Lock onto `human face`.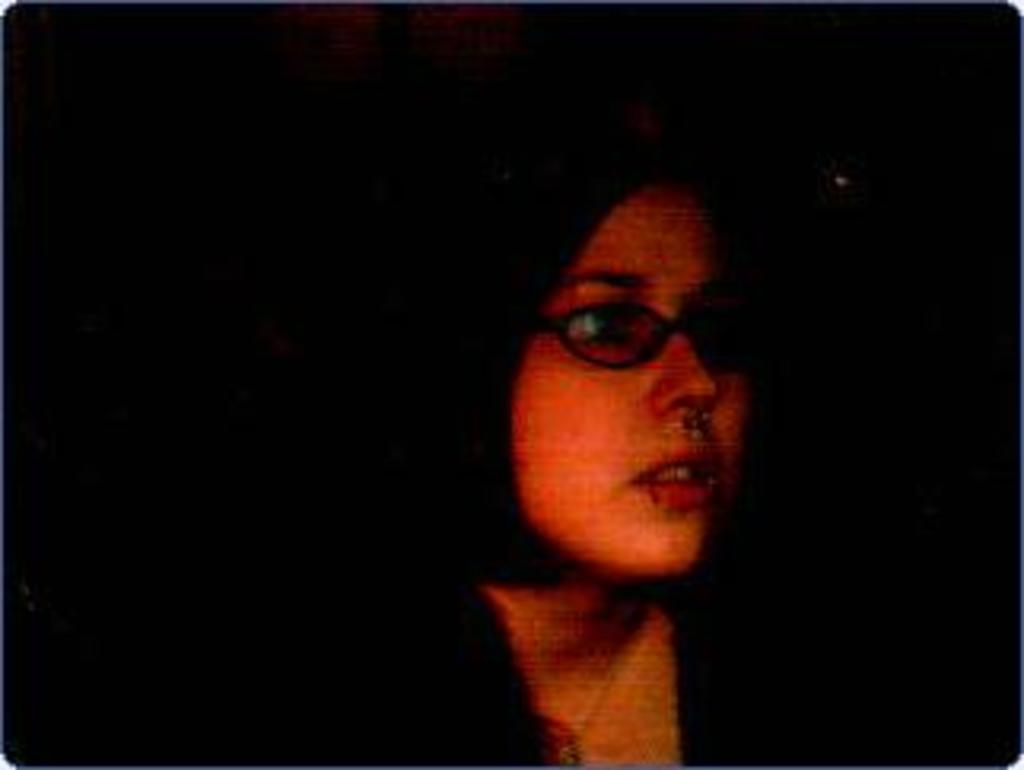
Locked: x1=518 y1=185 x2=751 y2=576.
